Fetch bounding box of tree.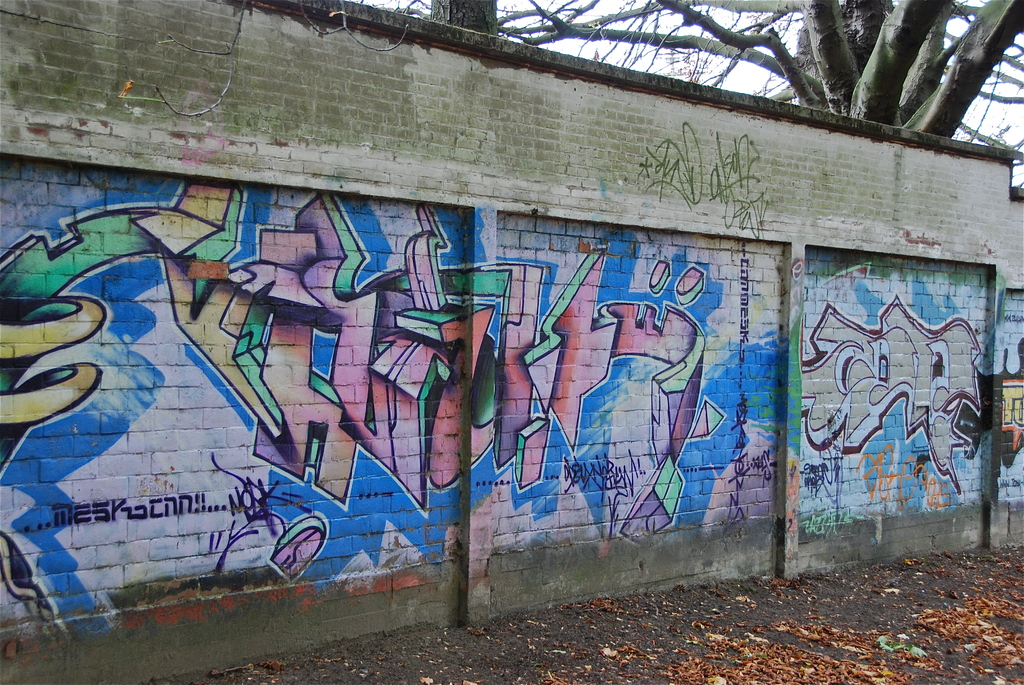
Bbox: 390,0,1023,159.
